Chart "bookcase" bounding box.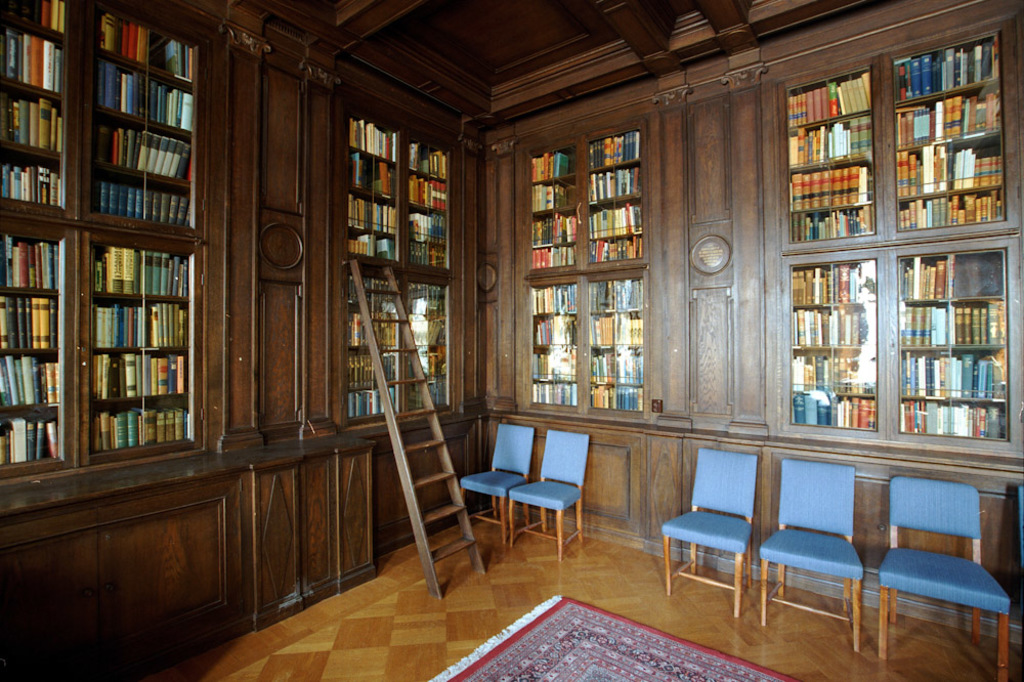
Charted: crop(518, 103, 656, 412).
